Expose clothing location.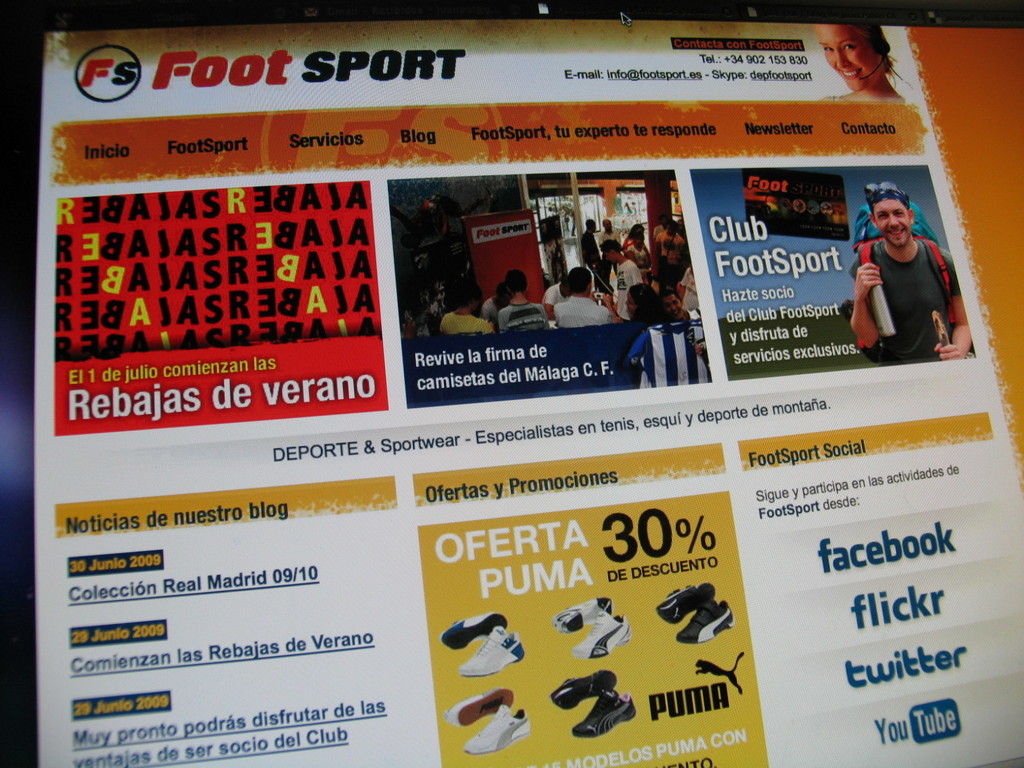
Exposed at bbox=(673, 303, 708, 352).
